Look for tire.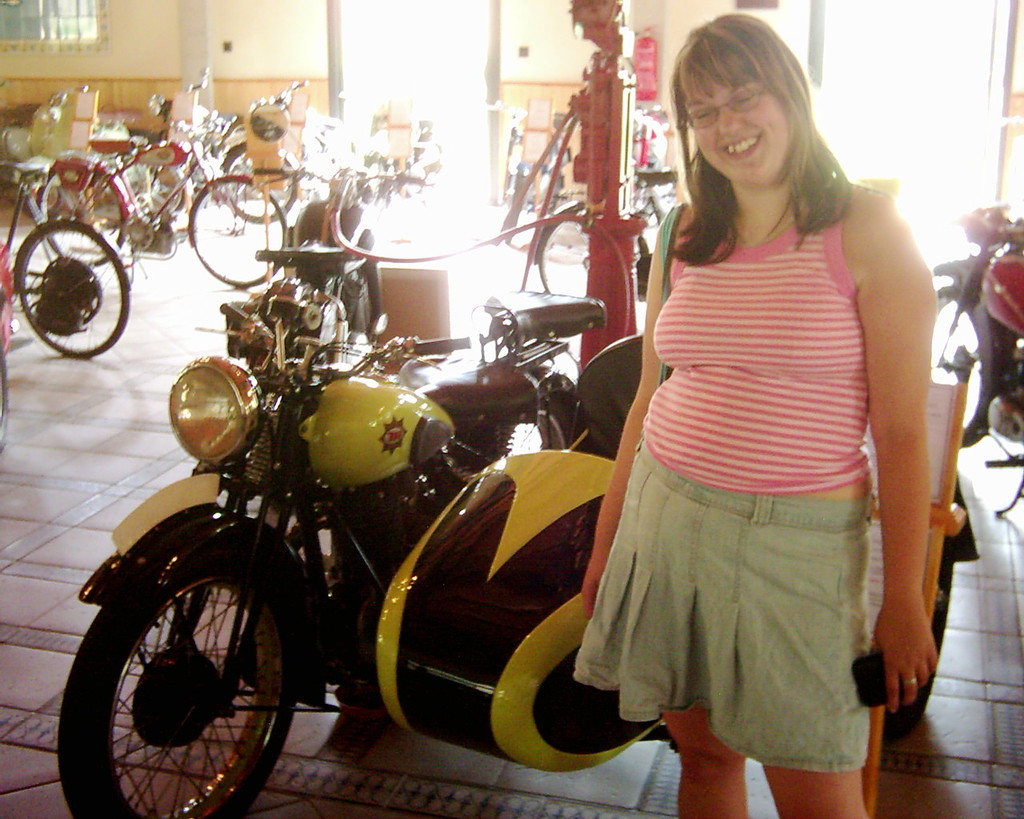
Found: BBox(941, 287, 997, 449).
